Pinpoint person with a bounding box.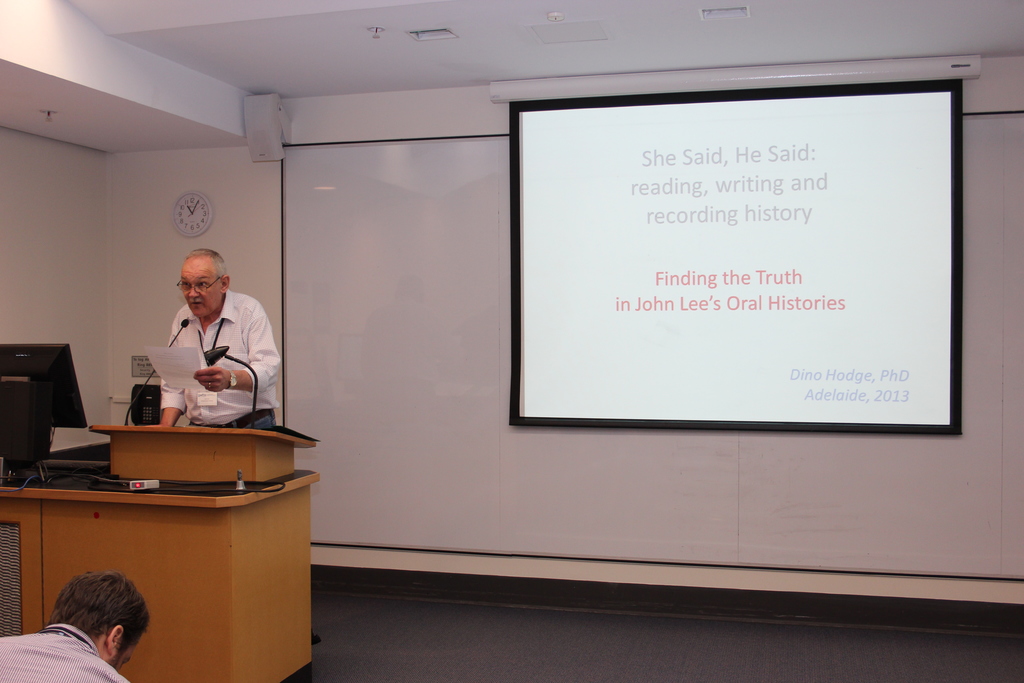
l=159, t=247, r=278, b=438.
